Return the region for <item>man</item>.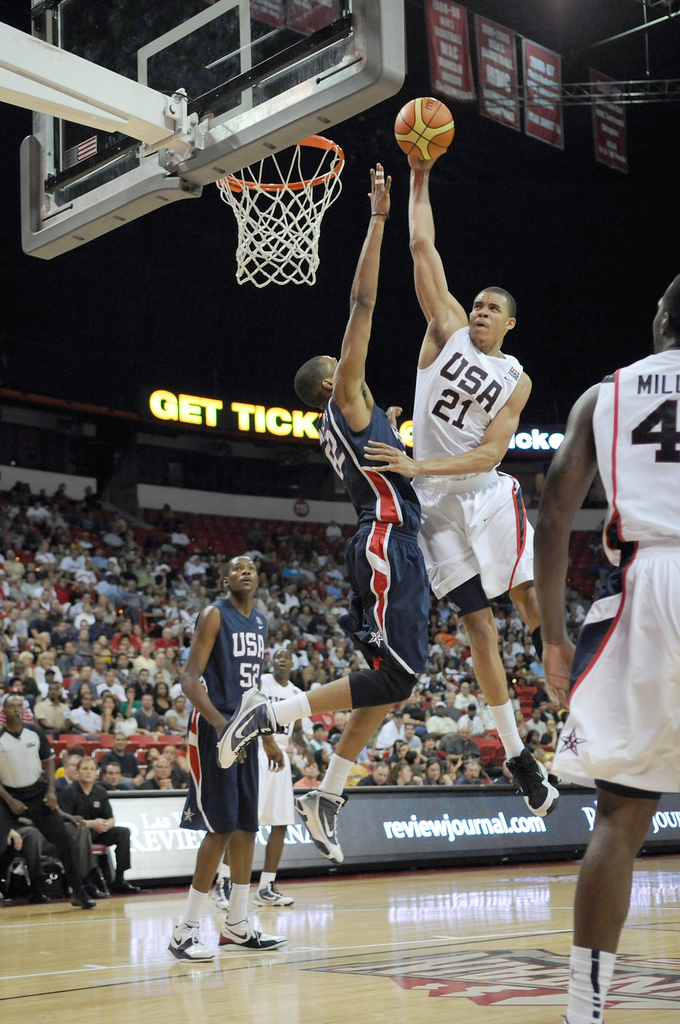
(0, 698, 115, 899).
